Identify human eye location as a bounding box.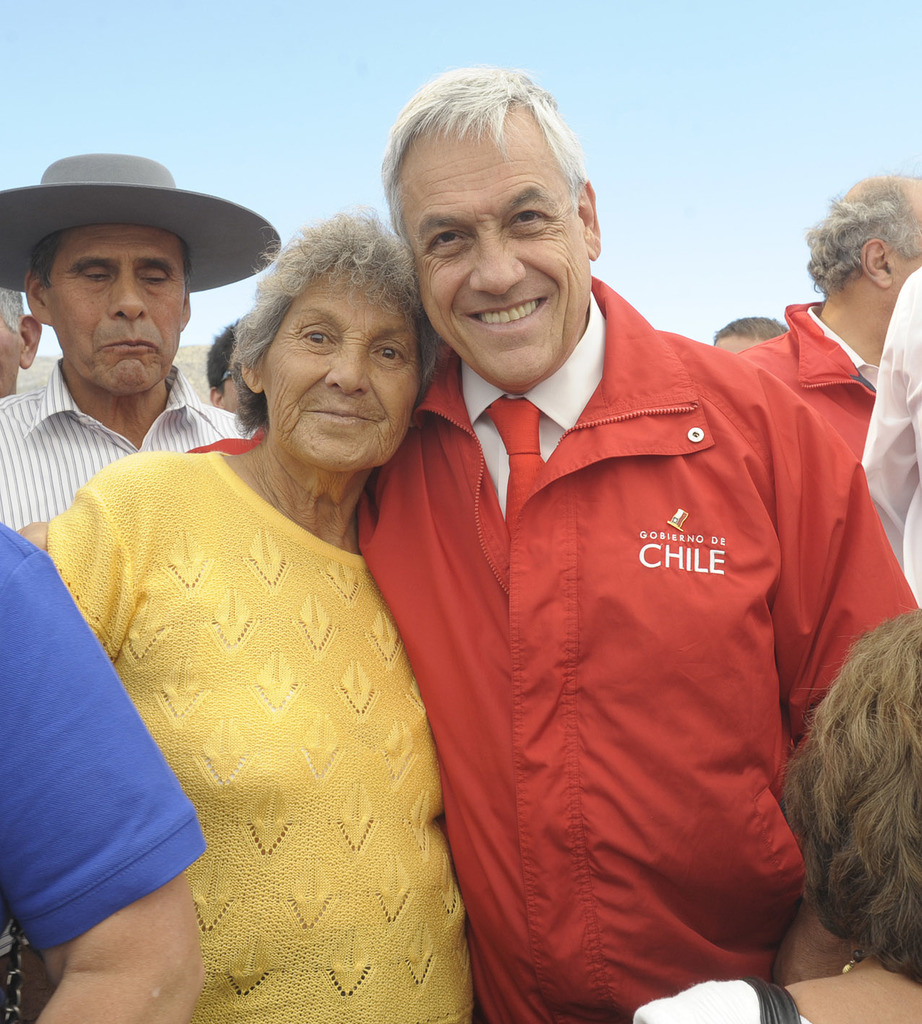
select_region(420, 231, 464, 259).
